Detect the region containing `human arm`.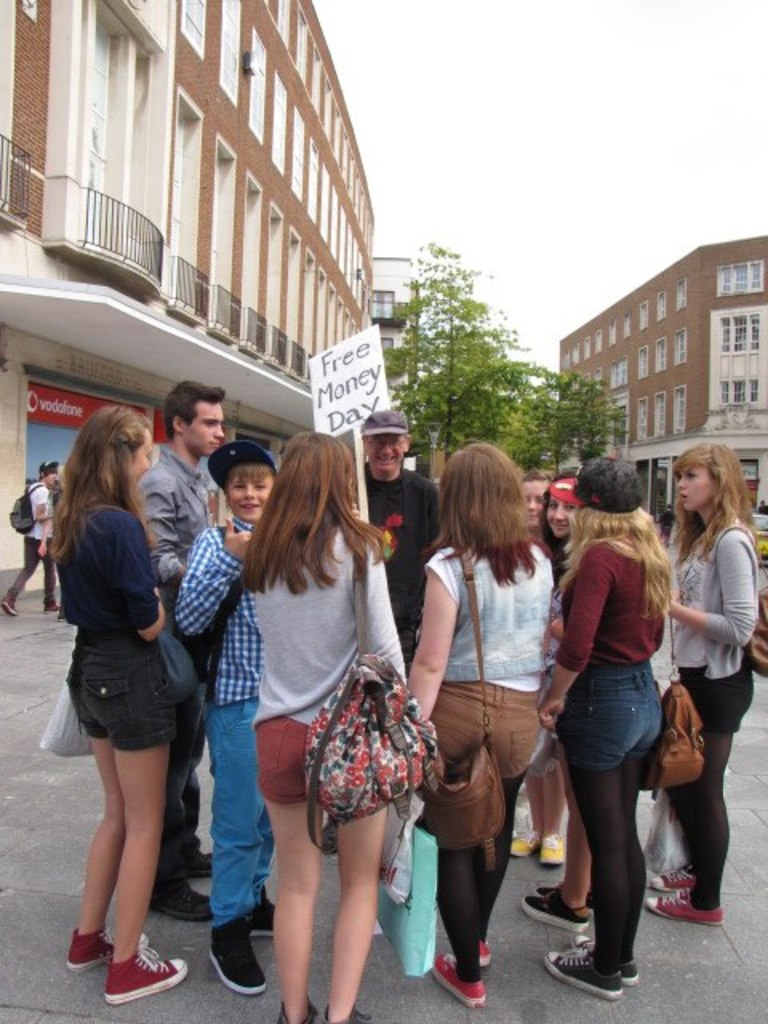
crop(658, 528, 760, 654).
